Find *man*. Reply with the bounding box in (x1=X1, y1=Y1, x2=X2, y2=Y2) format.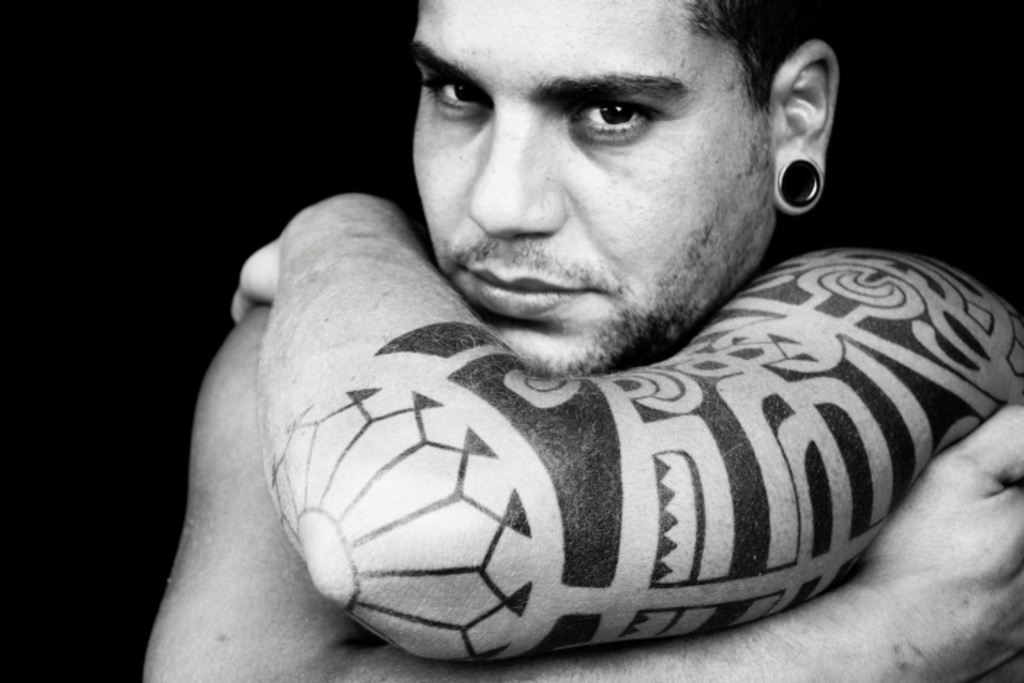
(x1=116, y1=19, x2=1023, y2=674).
